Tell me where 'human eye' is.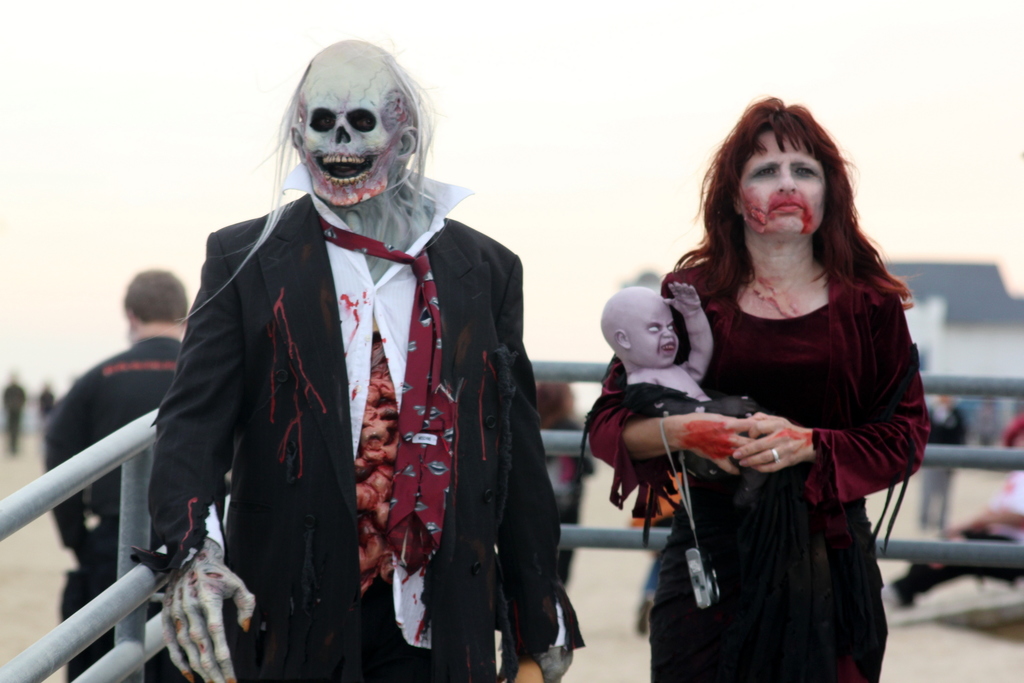
'human eye' is at crop(794, 166, 815, 178).
